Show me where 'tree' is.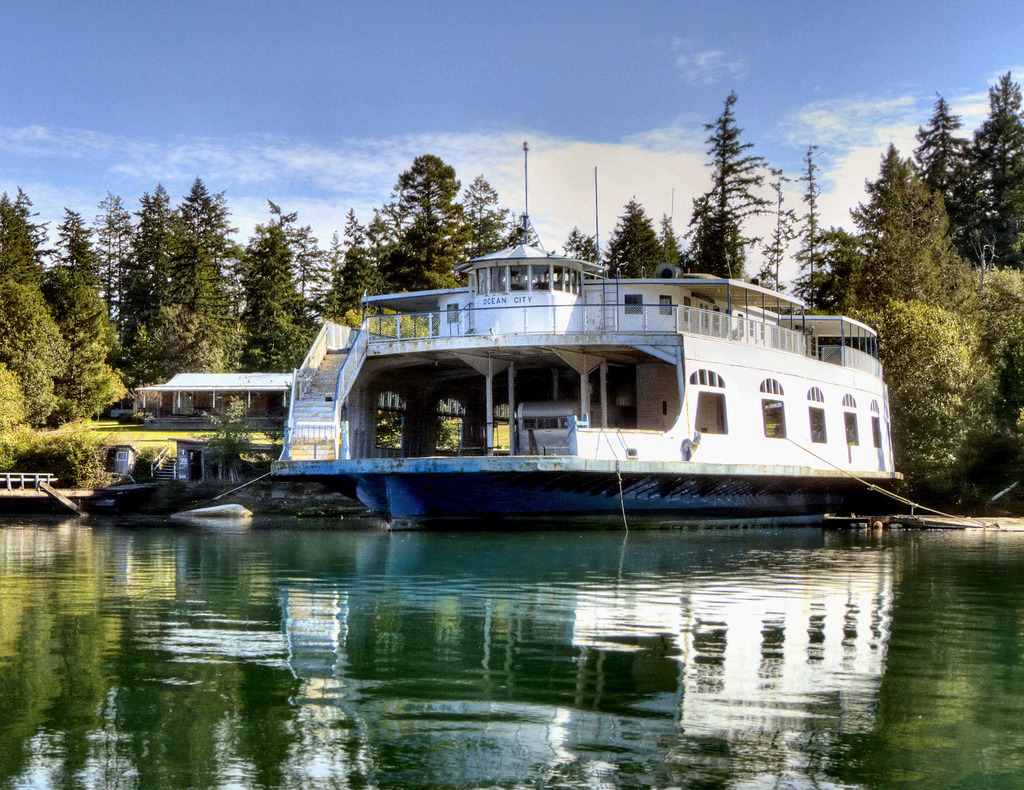
'tree' is at x1=49, y1=202, x2=104, y2=351.
